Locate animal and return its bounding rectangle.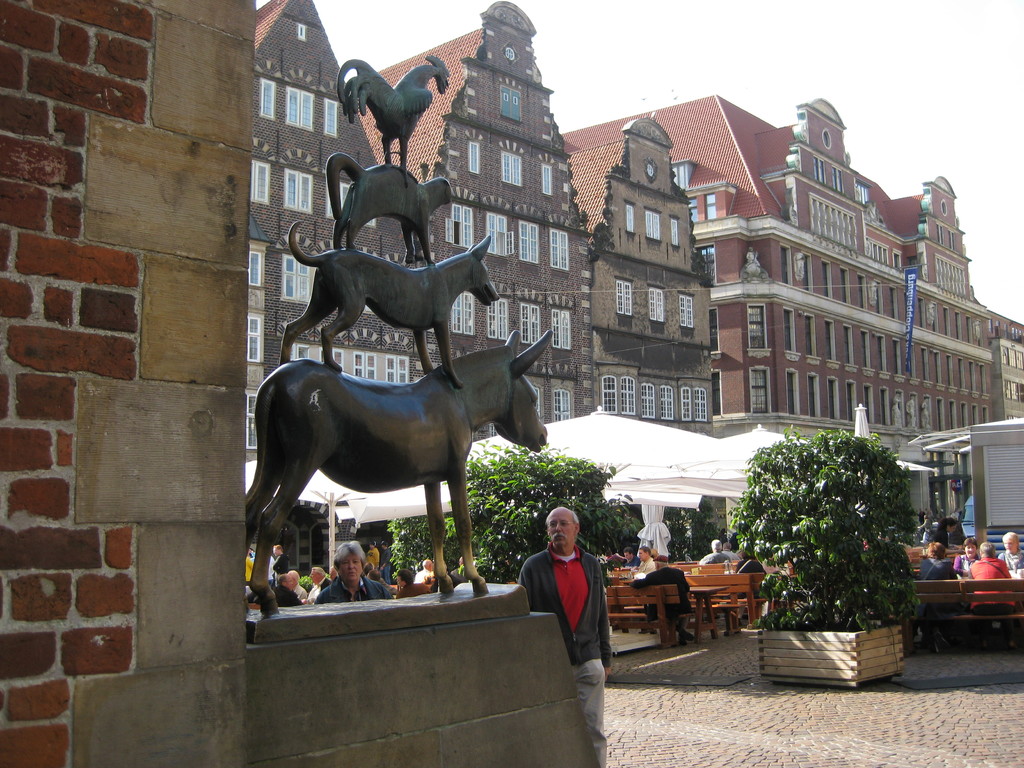
324, 151, 457, 249.
